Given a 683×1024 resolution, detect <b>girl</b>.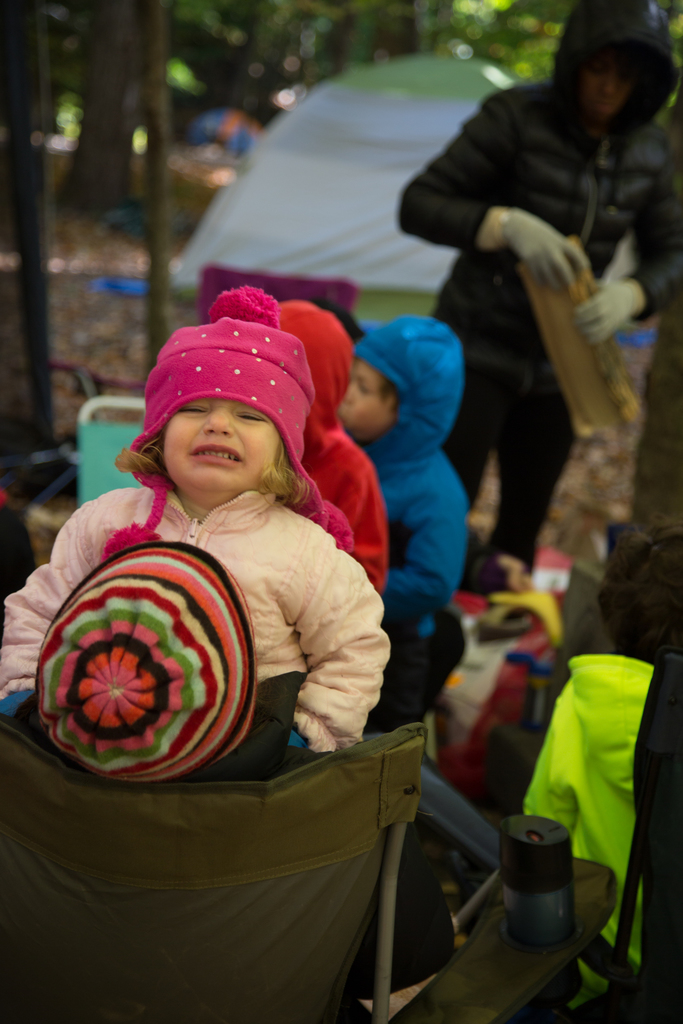
0,288,400,774.
